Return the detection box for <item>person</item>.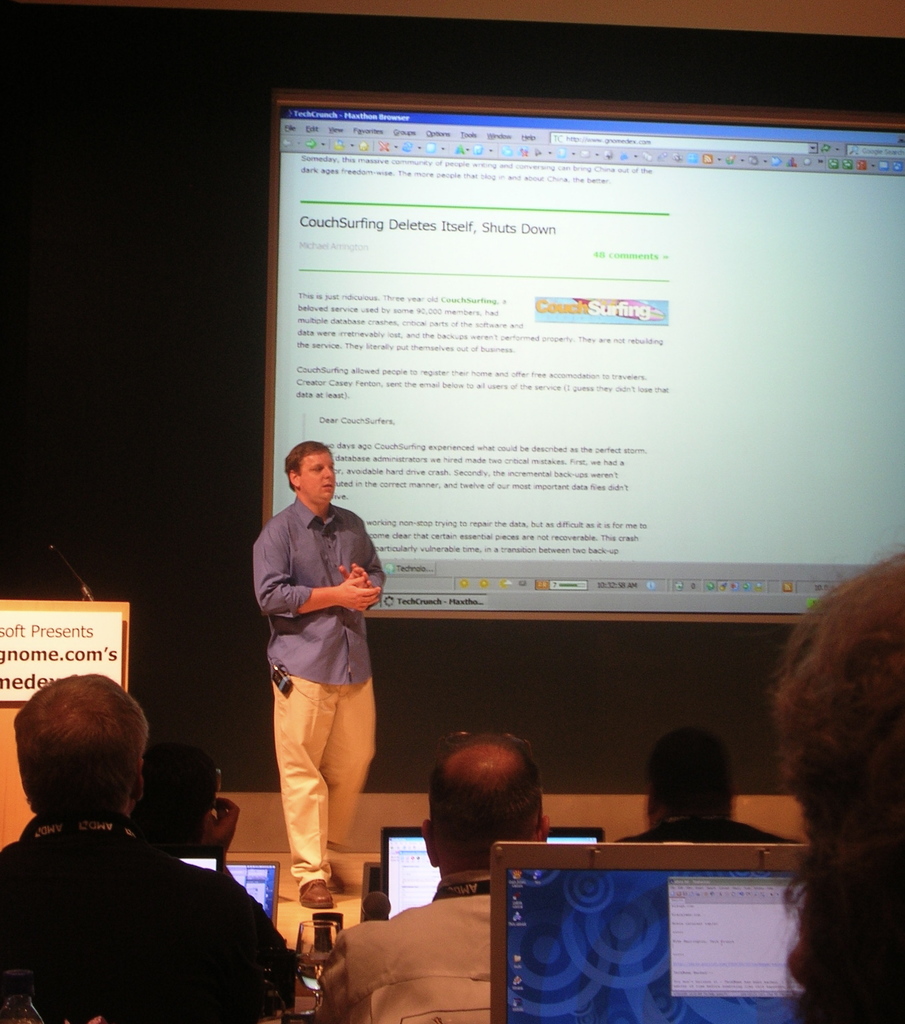
771 540 904 1023.
